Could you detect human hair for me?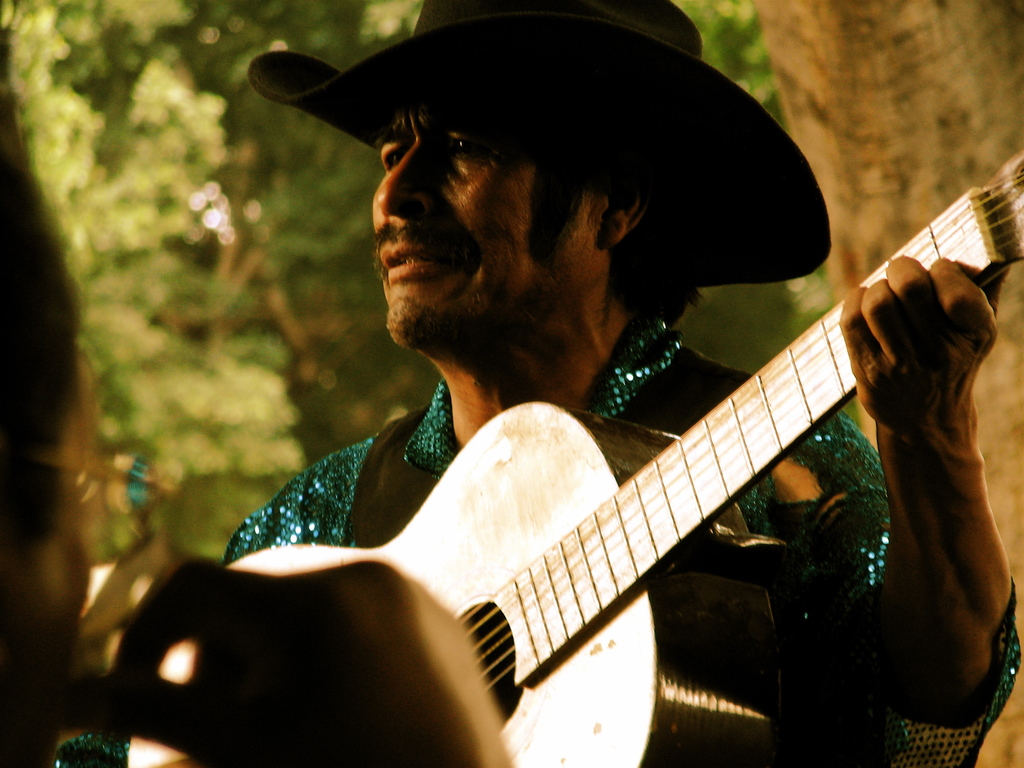
Detection result: bbox(611, 182, 713, 328).
